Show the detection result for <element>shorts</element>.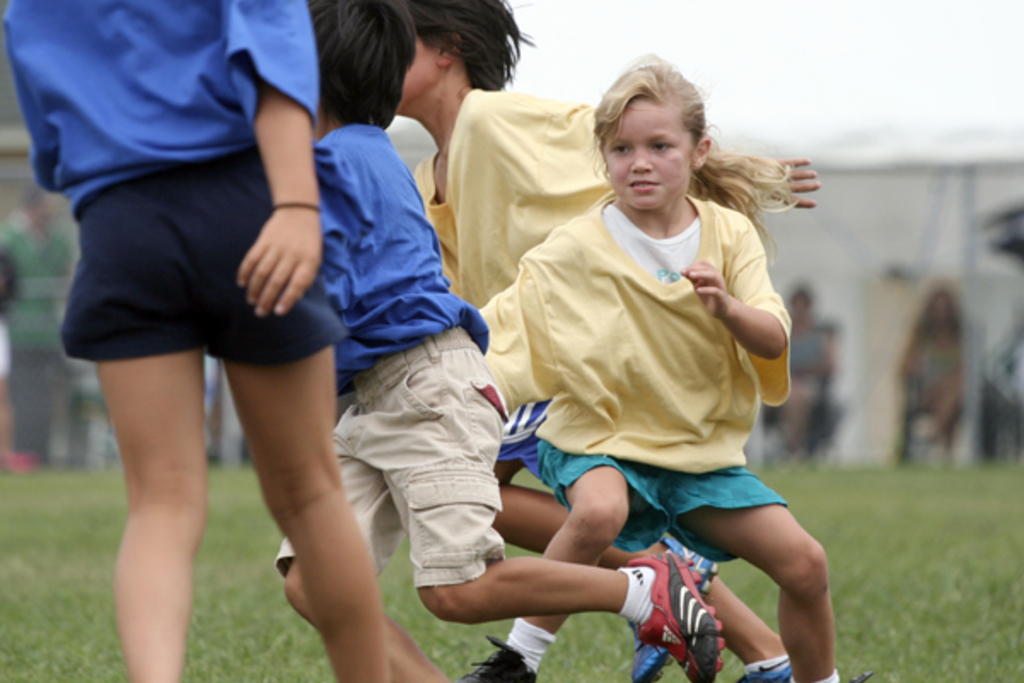
select_region(532, 439, 787, 562).
